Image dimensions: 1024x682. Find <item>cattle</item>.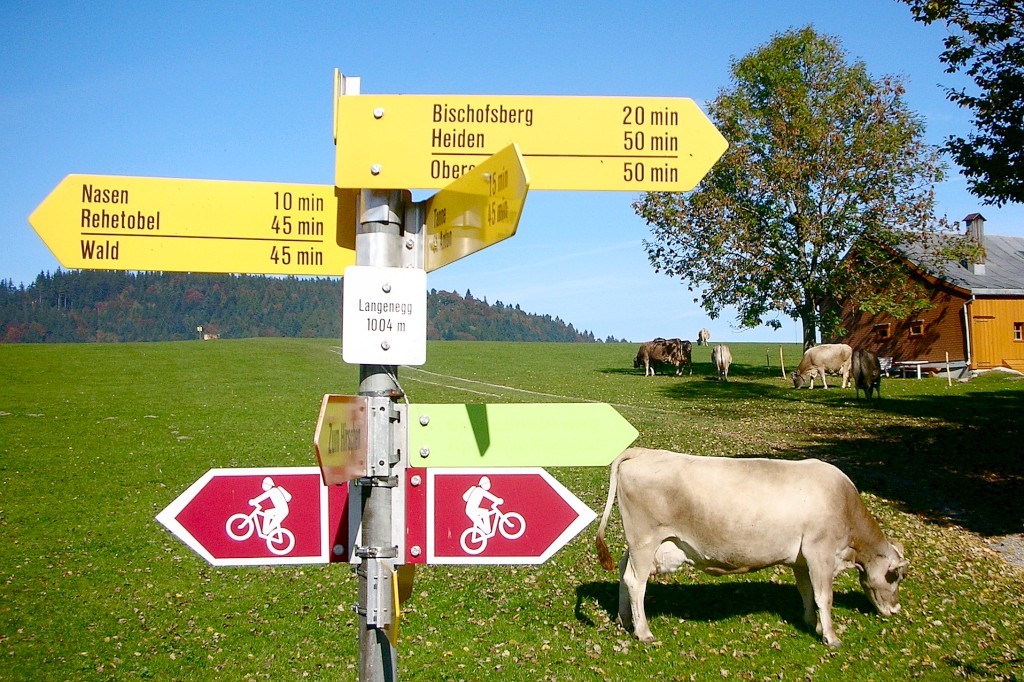
593, 440, 917, 645.
